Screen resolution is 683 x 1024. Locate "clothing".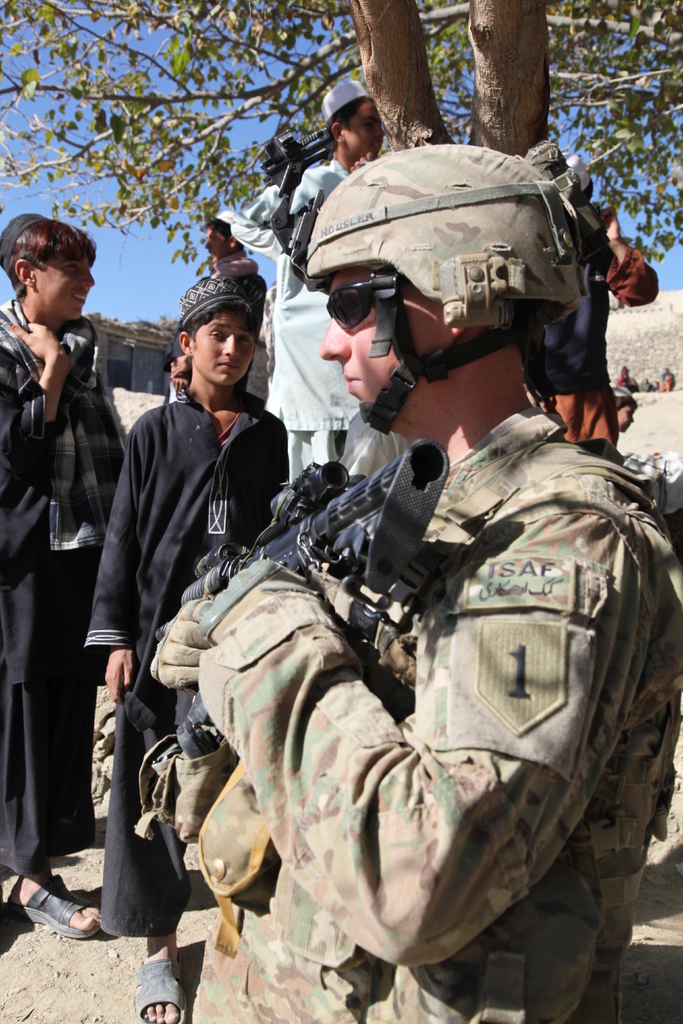
(x1=83, y1=378, x2=300, y2=927).
